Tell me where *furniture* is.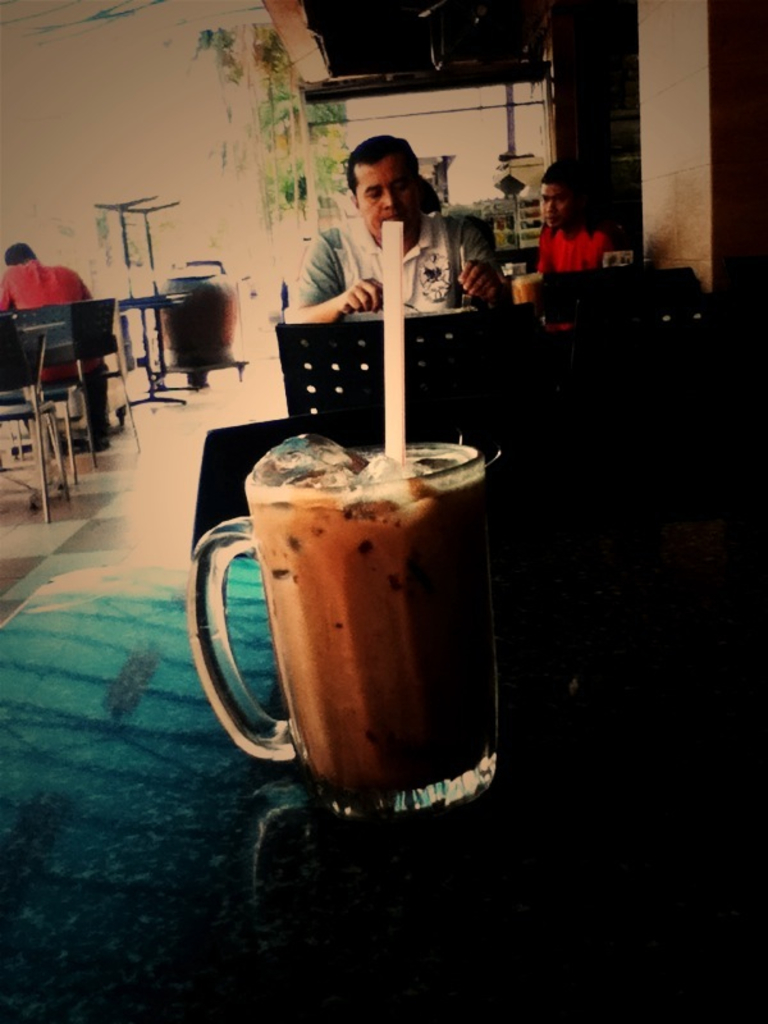
*furniture* is at box(18, 302, 101, 481).
